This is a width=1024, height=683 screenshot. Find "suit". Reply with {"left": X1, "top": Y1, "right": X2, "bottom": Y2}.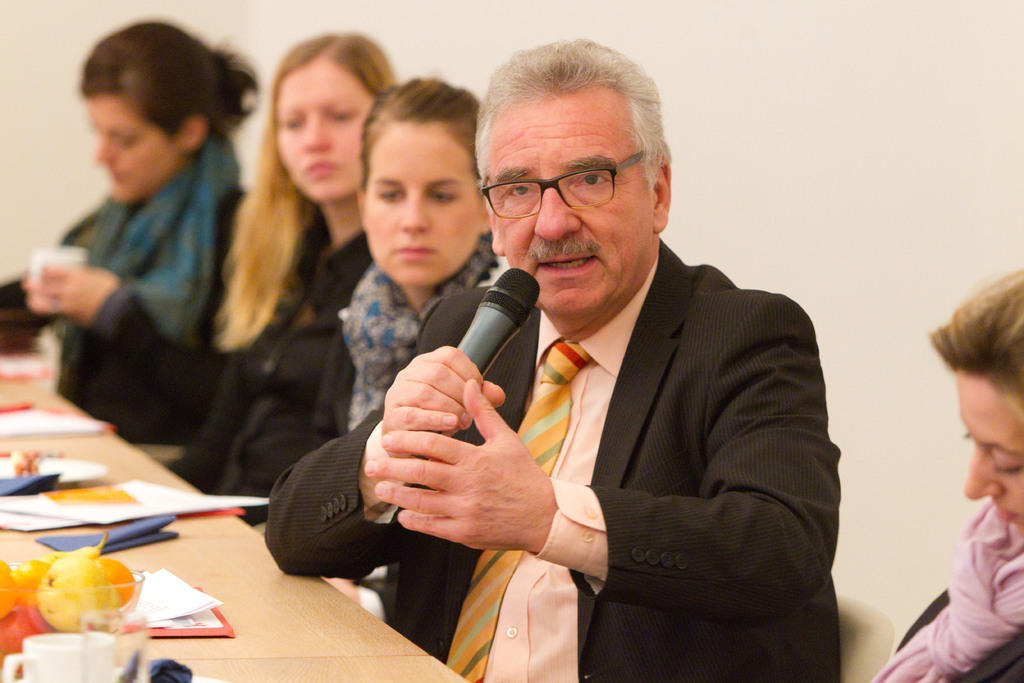
{"left": 296, "top": 129, "right": 851, "bottom": 659}.
